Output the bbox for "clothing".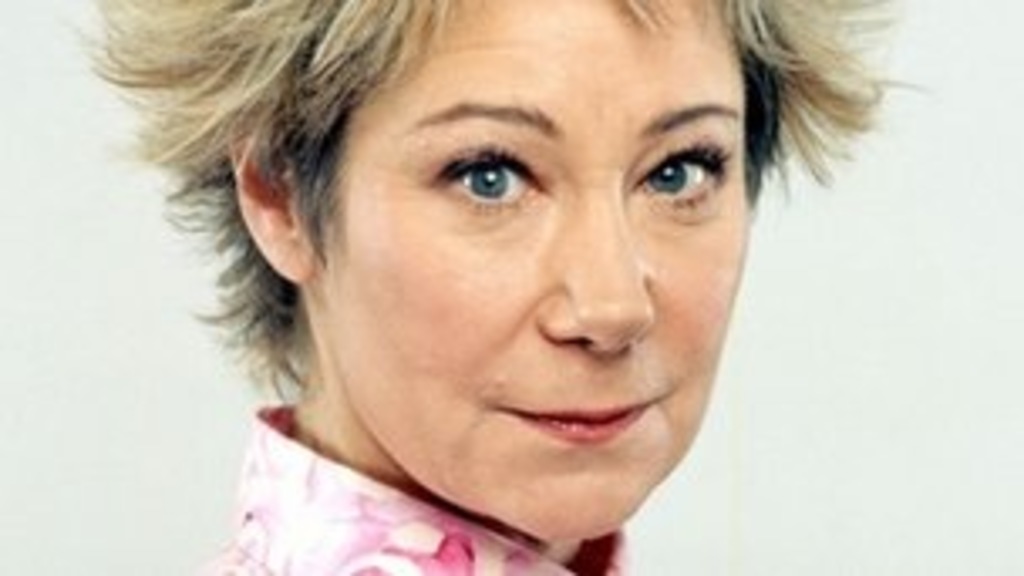
{"x1": 199, "y1": 408, "x2": 637, "y2": 573}.
